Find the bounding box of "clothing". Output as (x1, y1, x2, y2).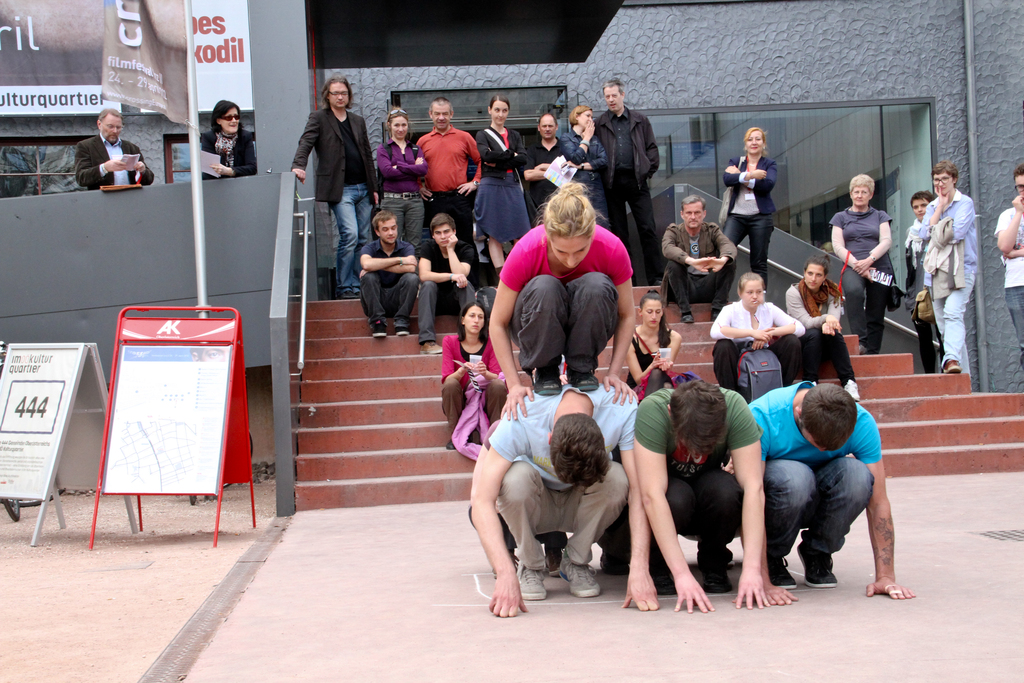
(635, 325, 674, 400).
